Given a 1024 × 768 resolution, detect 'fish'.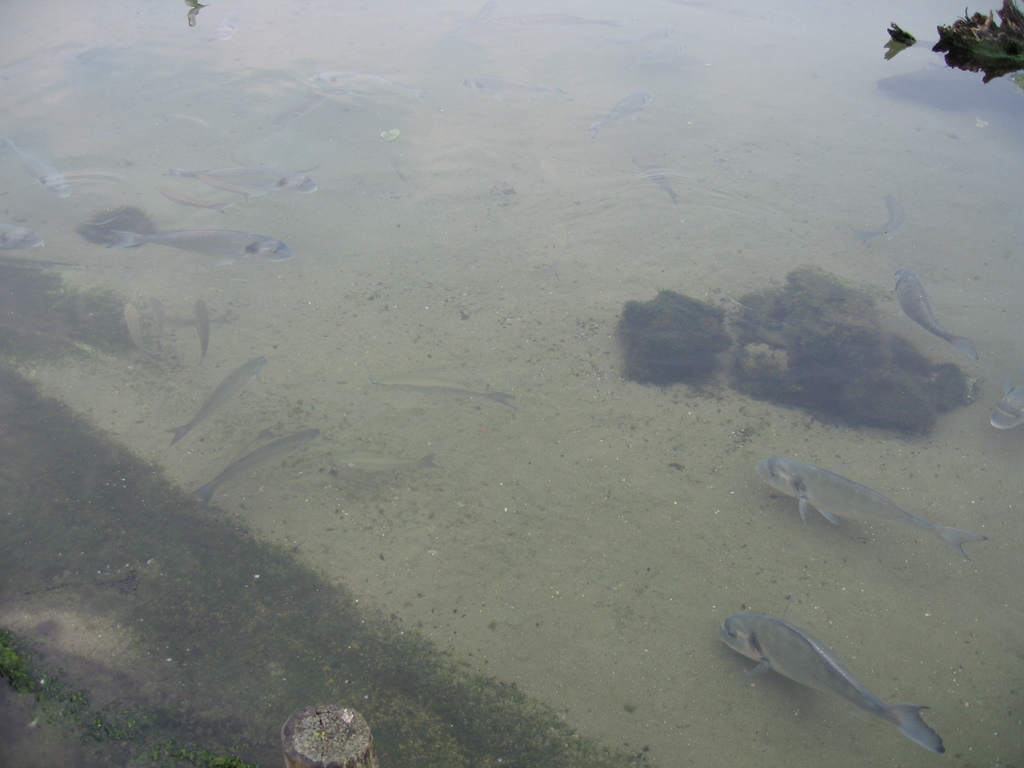
713:613:945:757.
